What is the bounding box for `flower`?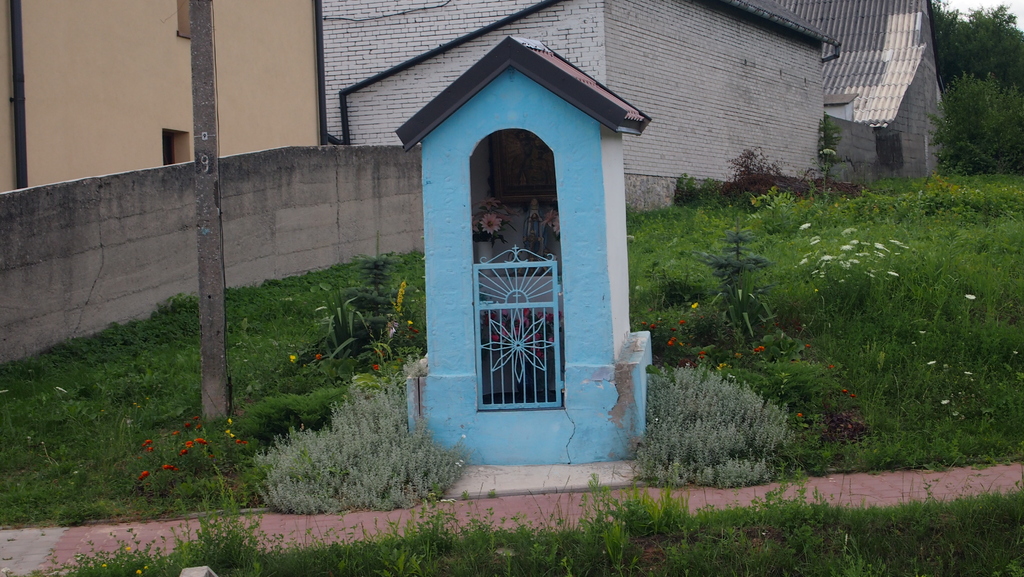
x1=797, y1=412, x2=802, y2=421.
